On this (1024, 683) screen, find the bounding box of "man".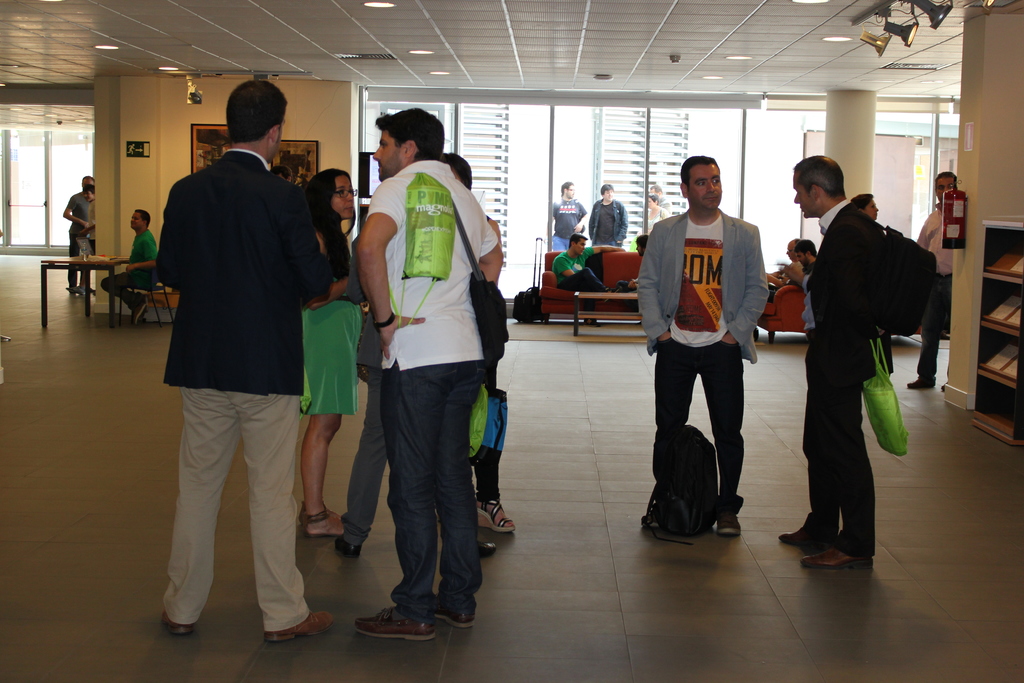
Bounding box: 548:179:588:252.
